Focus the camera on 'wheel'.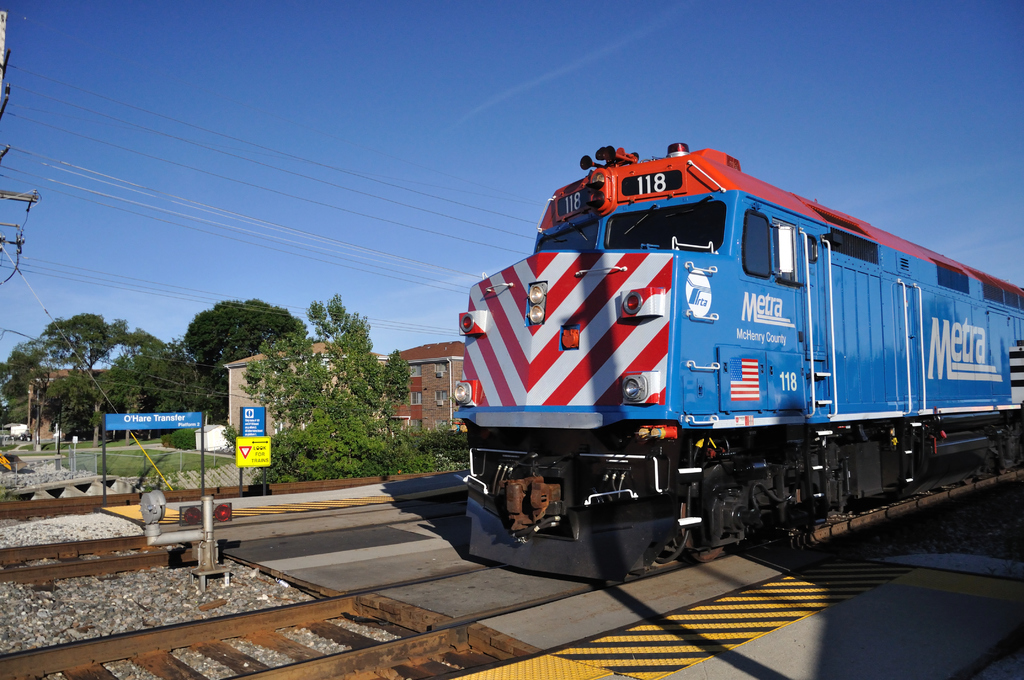
Focus region: box(653, 534, 688, 562).
